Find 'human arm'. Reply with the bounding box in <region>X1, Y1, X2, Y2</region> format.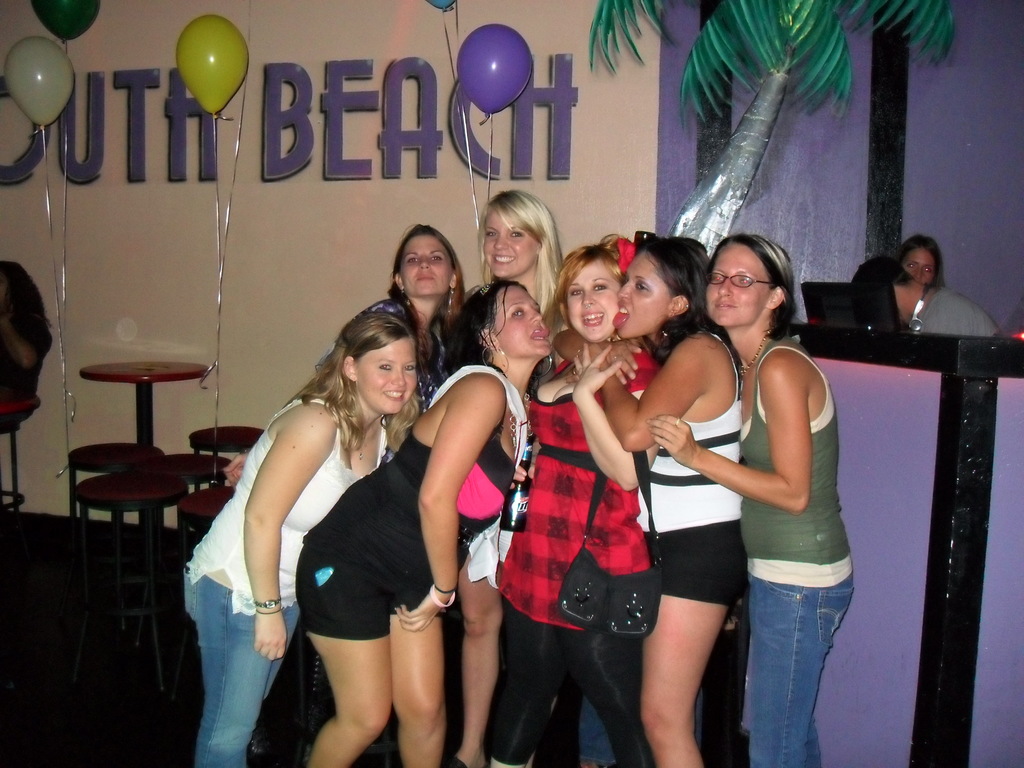
<region>248, 406, 330, 659</region>.
